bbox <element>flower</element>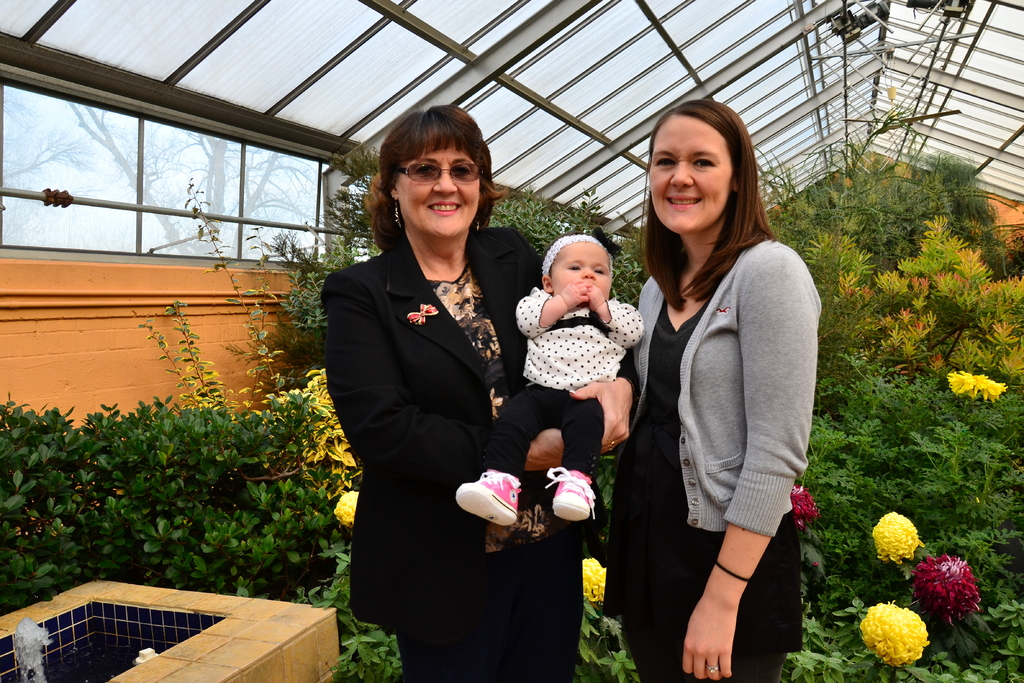
left=792, top=482, right=819, bottom=526
